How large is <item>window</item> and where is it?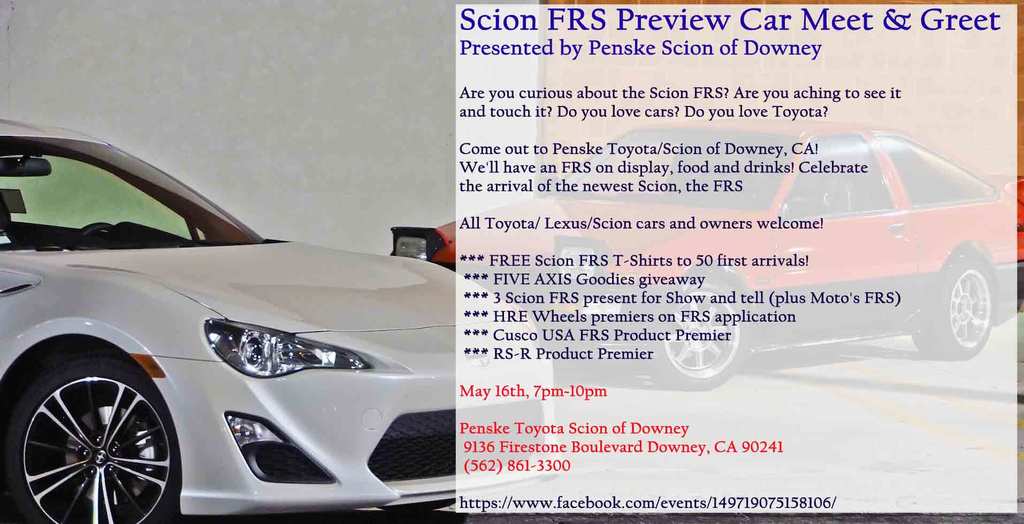
Bounding box: 870:132:998:206.
